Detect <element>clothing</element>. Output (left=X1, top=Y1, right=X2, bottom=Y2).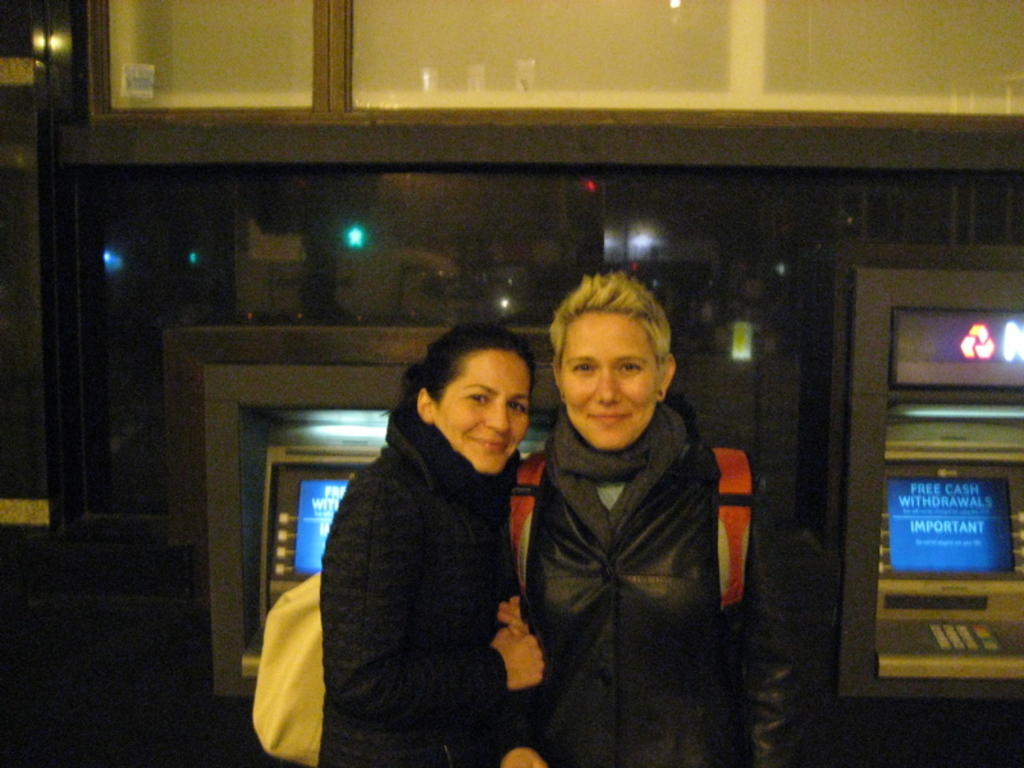
(left=508, top=396, right=804, bottom=767).
